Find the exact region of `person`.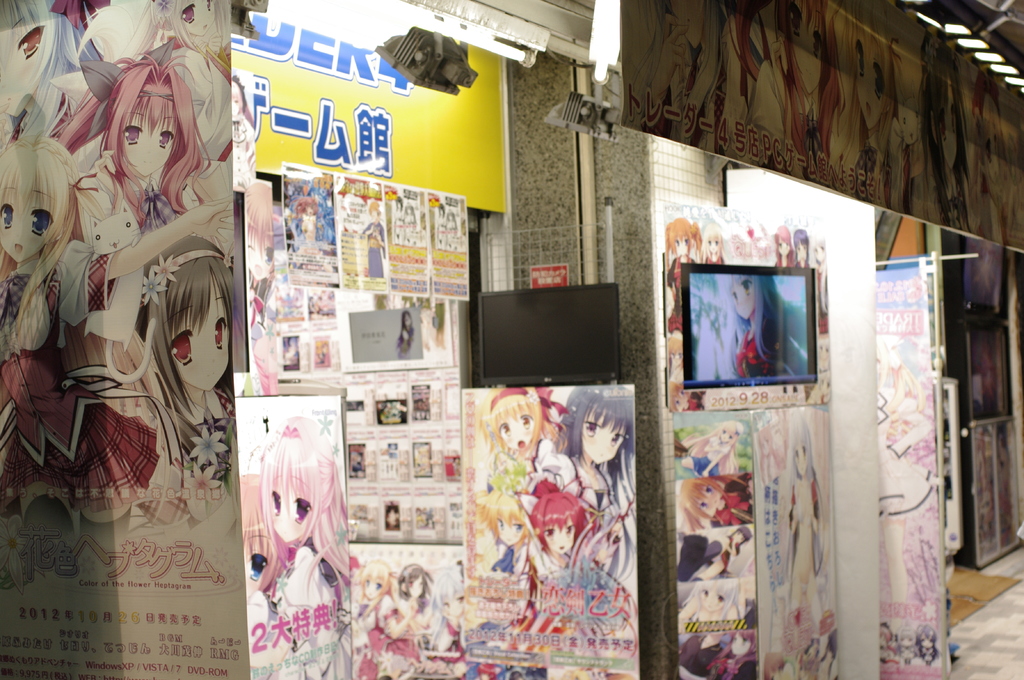
Exact region: bbox(0, 132, 77, 388).
